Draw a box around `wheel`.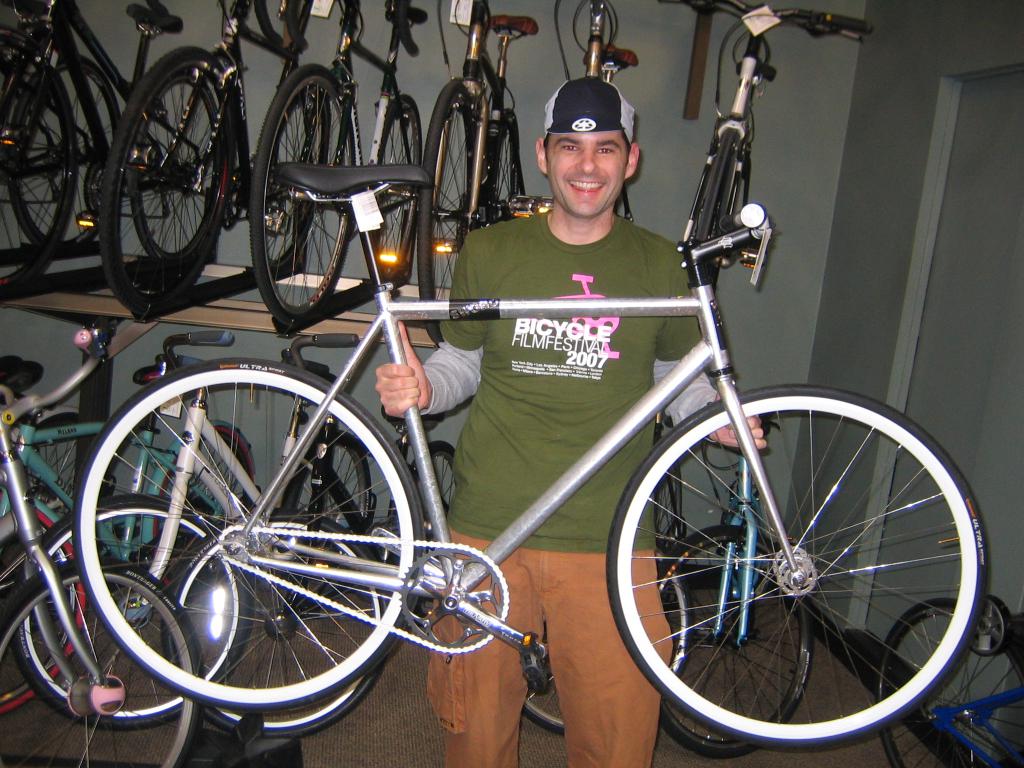
874 597 1023 767.
